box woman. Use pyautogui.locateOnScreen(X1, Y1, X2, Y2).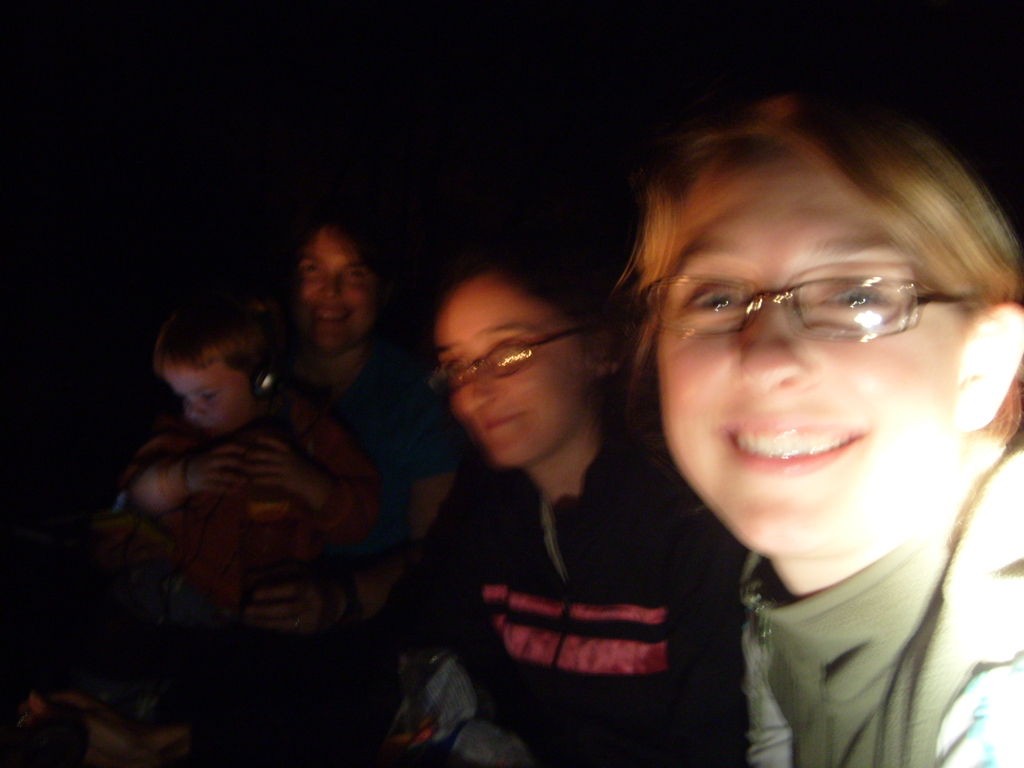
pyautogui.locateOnScreen(387, 262, 737, 767).
